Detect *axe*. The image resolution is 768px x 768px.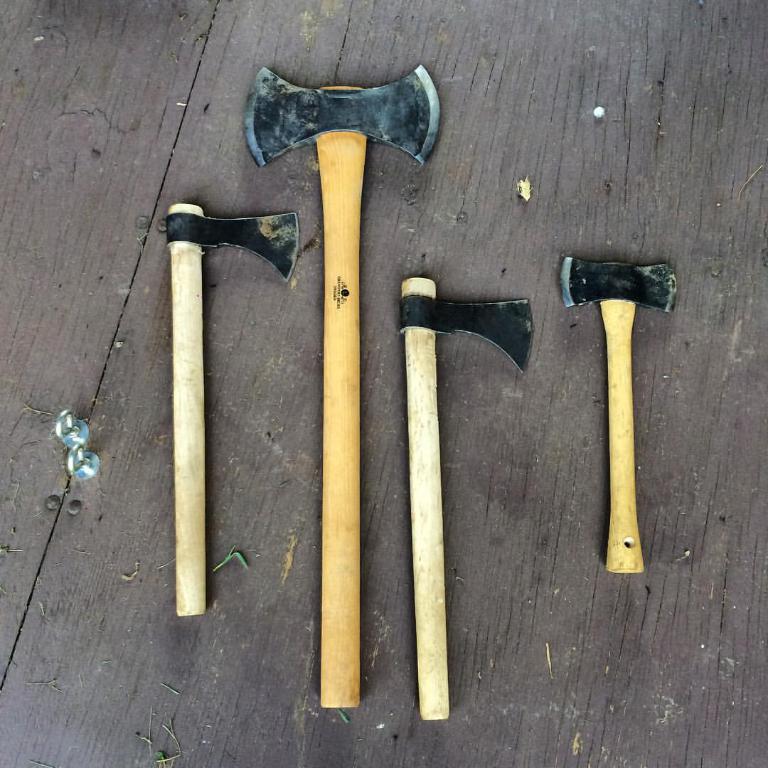
box=[174, 203, 300, 617].
